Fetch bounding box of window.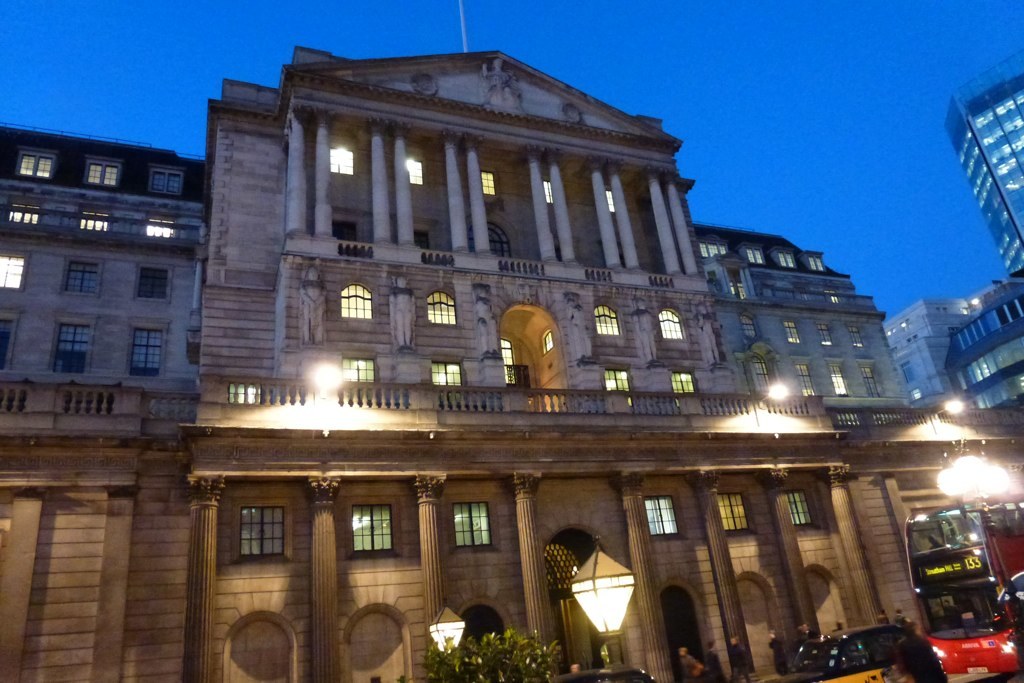
Bbox: (x1=147, y1=216, x2=178, y2=237).
